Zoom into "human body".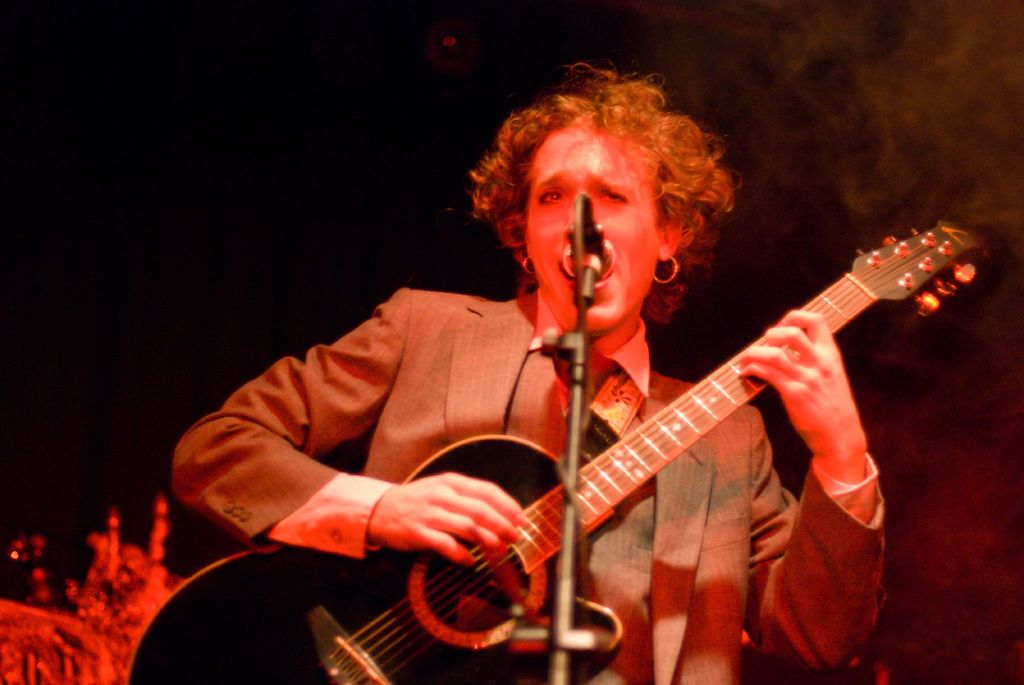
Zoom target: bbox=[214, 83, 800, 673].
